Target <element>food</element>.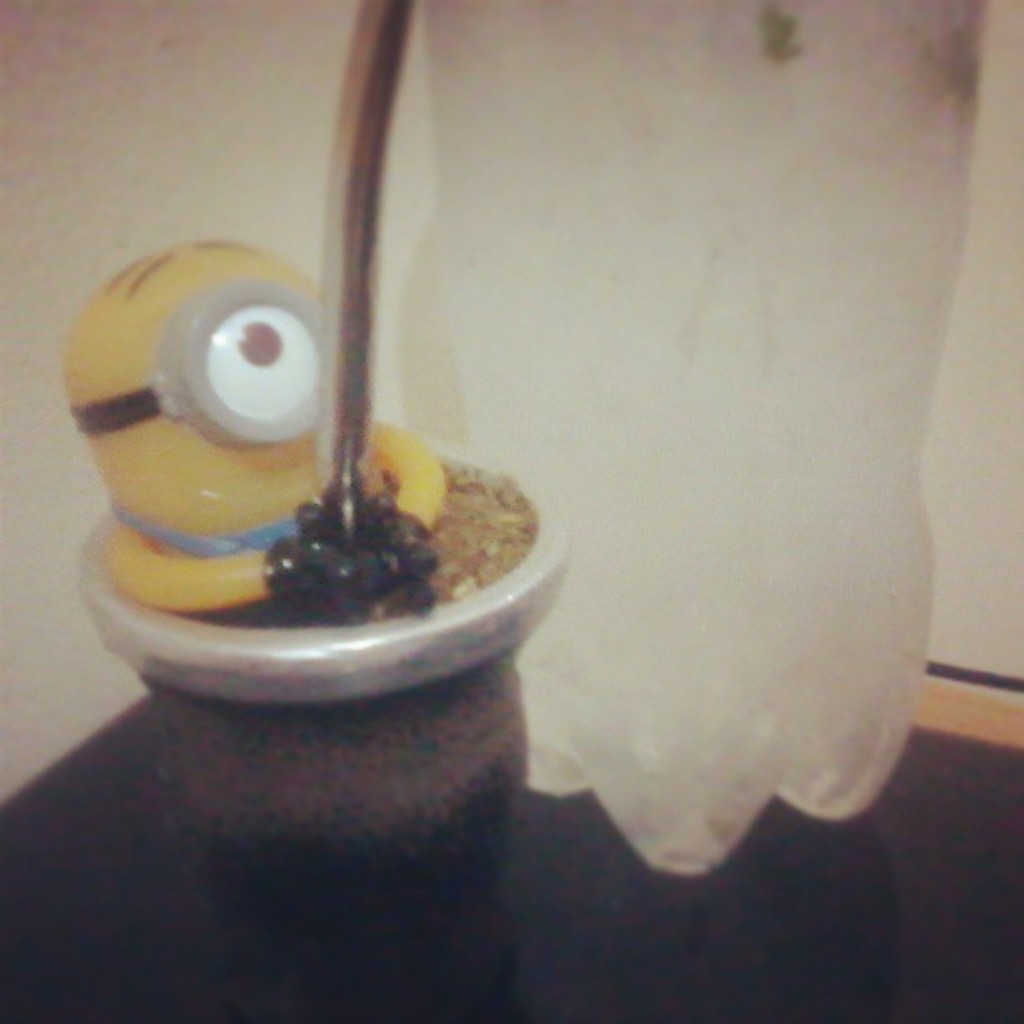
Target region: bbox=[264, 455, 540, 631].
